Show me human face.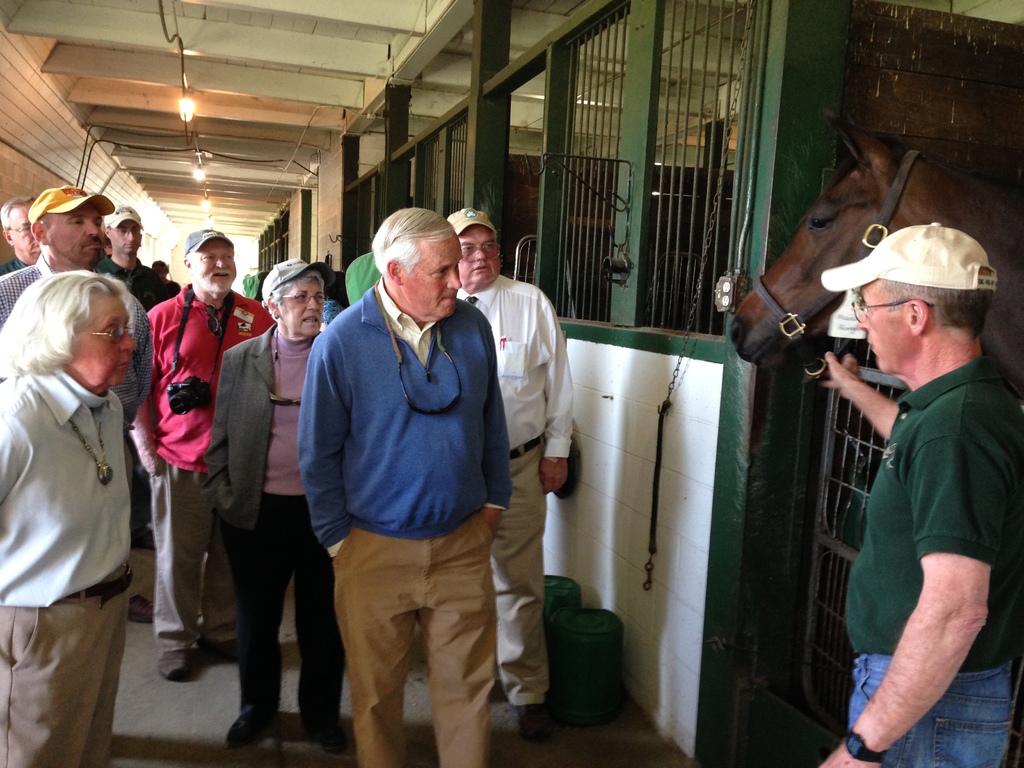
human face is here: left=77, top=299, right=133, bottom=383.
